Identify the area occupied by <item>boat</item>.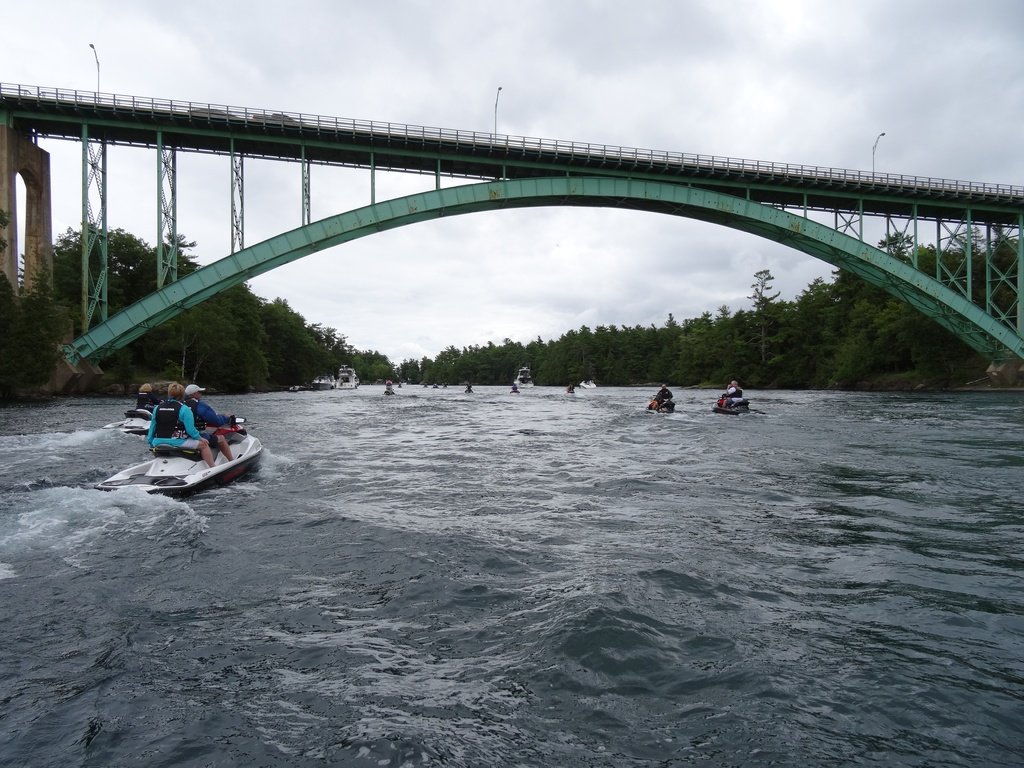
Area: <region>580, 376, 597, 390</region>.
